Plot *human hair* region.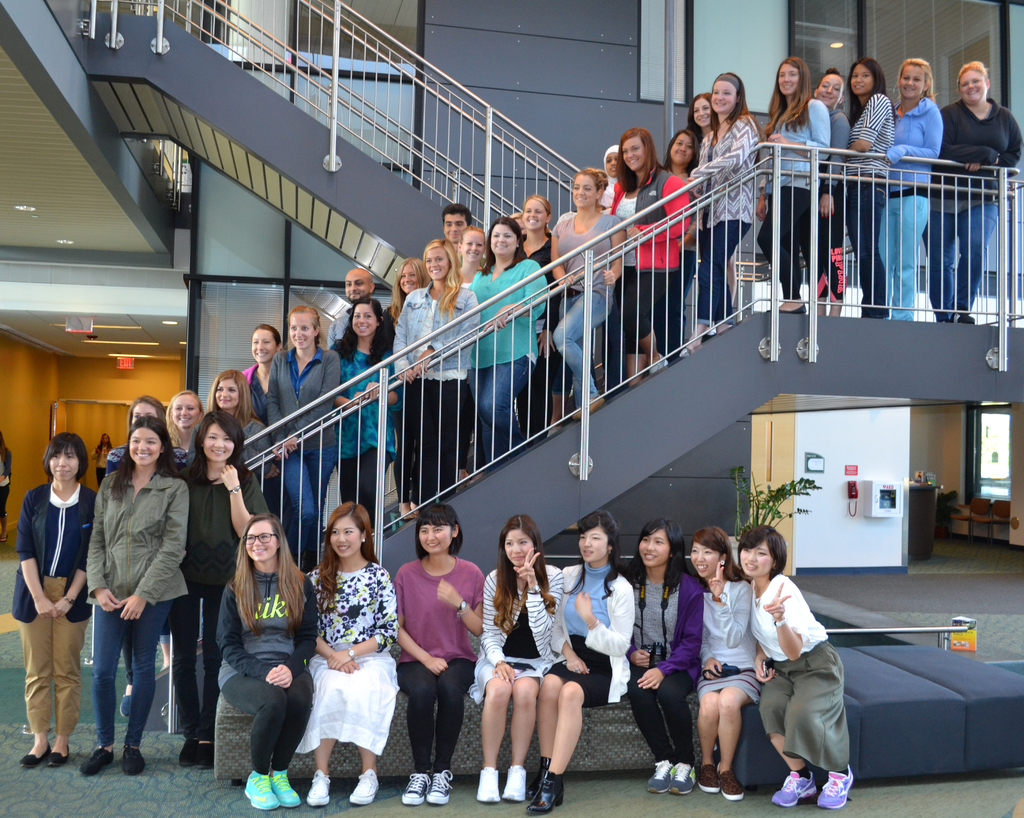
Plotted at [191,412,253,480].
